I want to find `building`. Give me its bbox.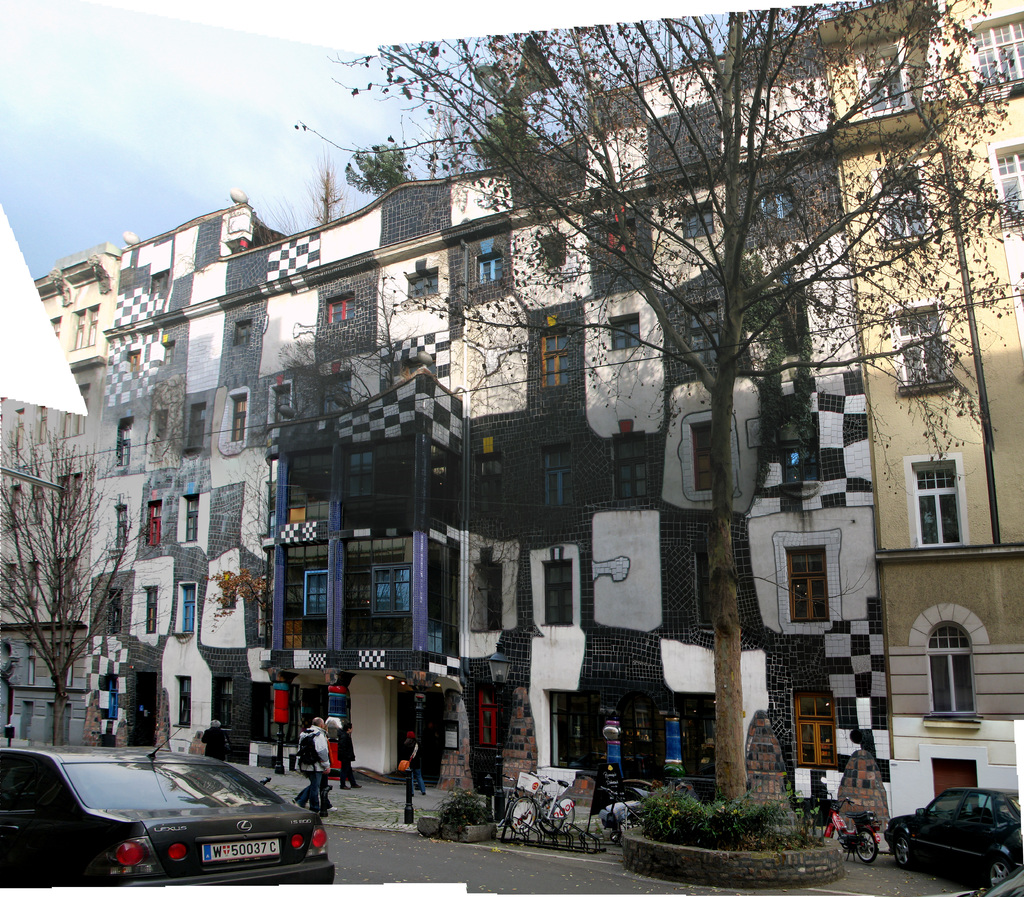
BBox(811, 0, 1023, 818).
